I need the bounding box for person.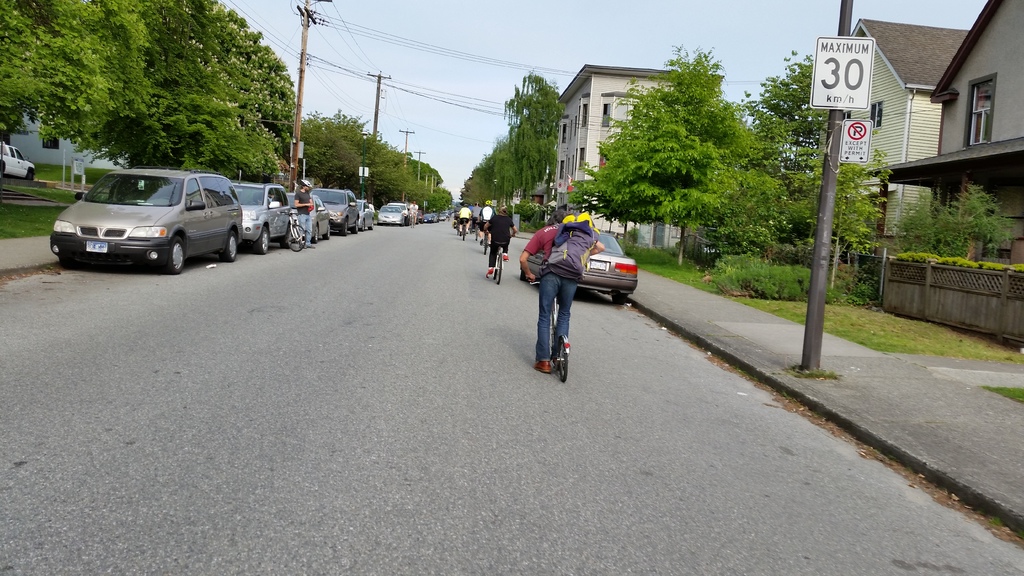
Here it is: 485,204,516,271.
